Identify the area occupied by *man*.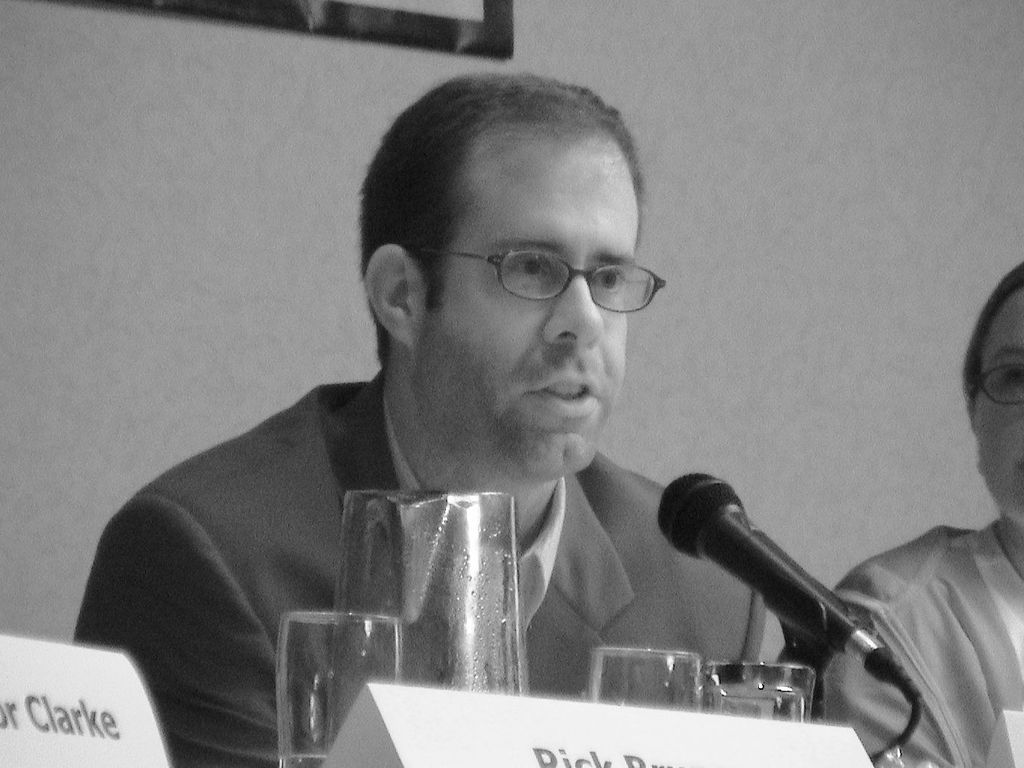
Area: 102 88 907 743.
